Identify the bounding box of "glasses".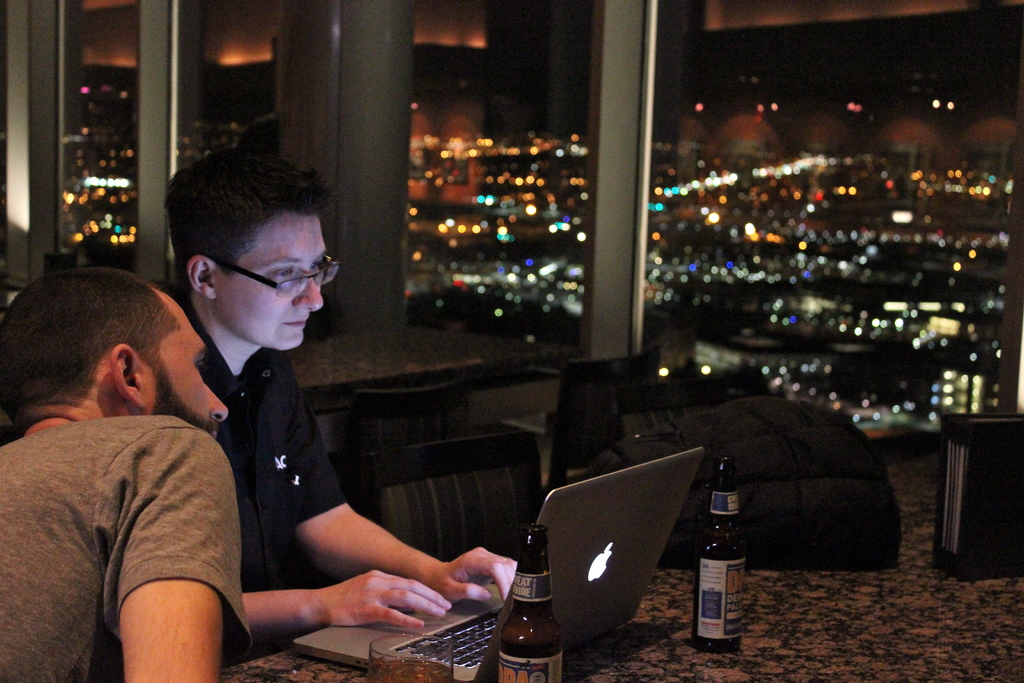
box(214, 255, 340, 302).
